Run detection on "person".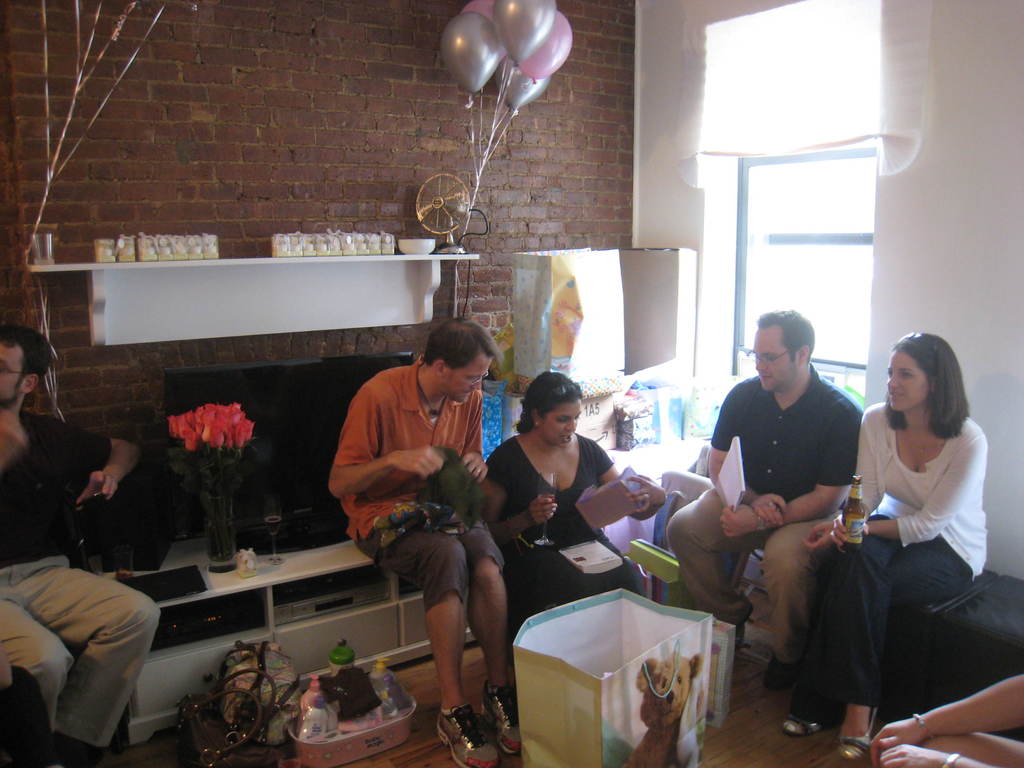
Result: rect(804, 308, 990, 744).
